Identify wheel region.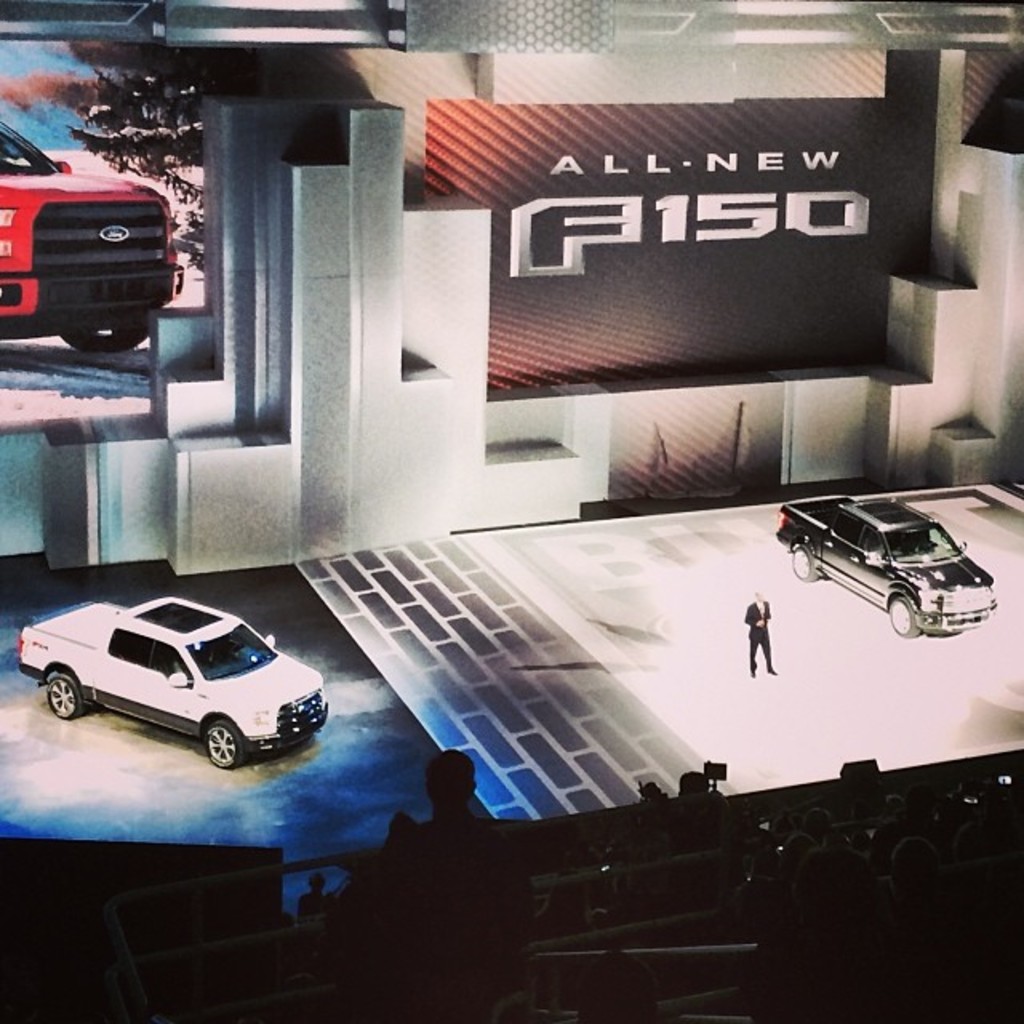
Region: crop(58, 309, 165, 352).
